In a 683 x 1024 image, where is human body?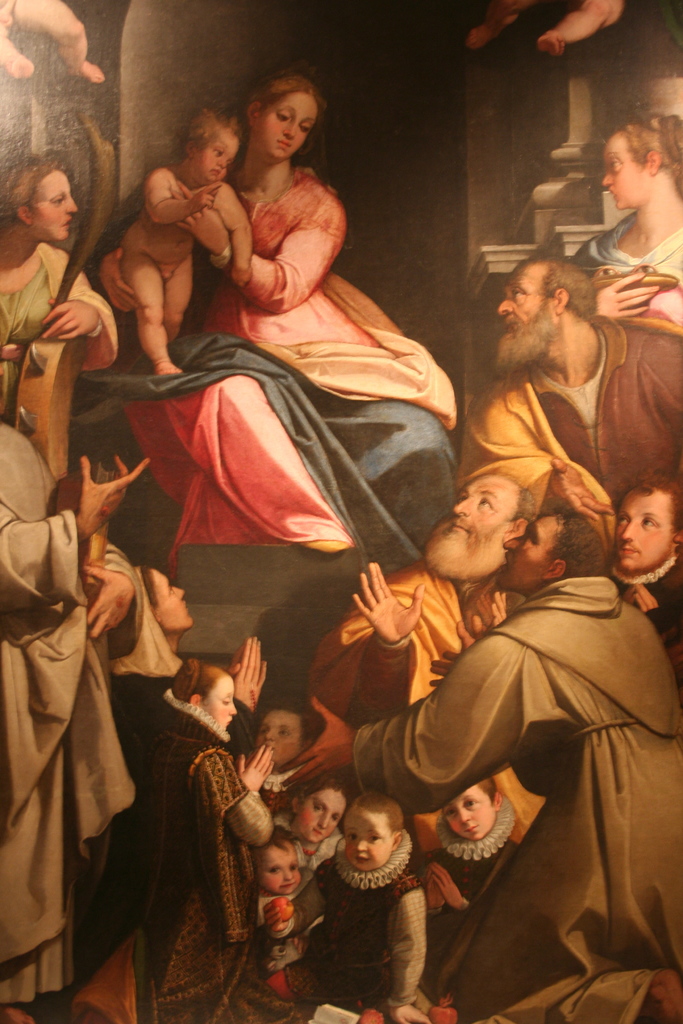
locate(299, 776, 442, 1023).
